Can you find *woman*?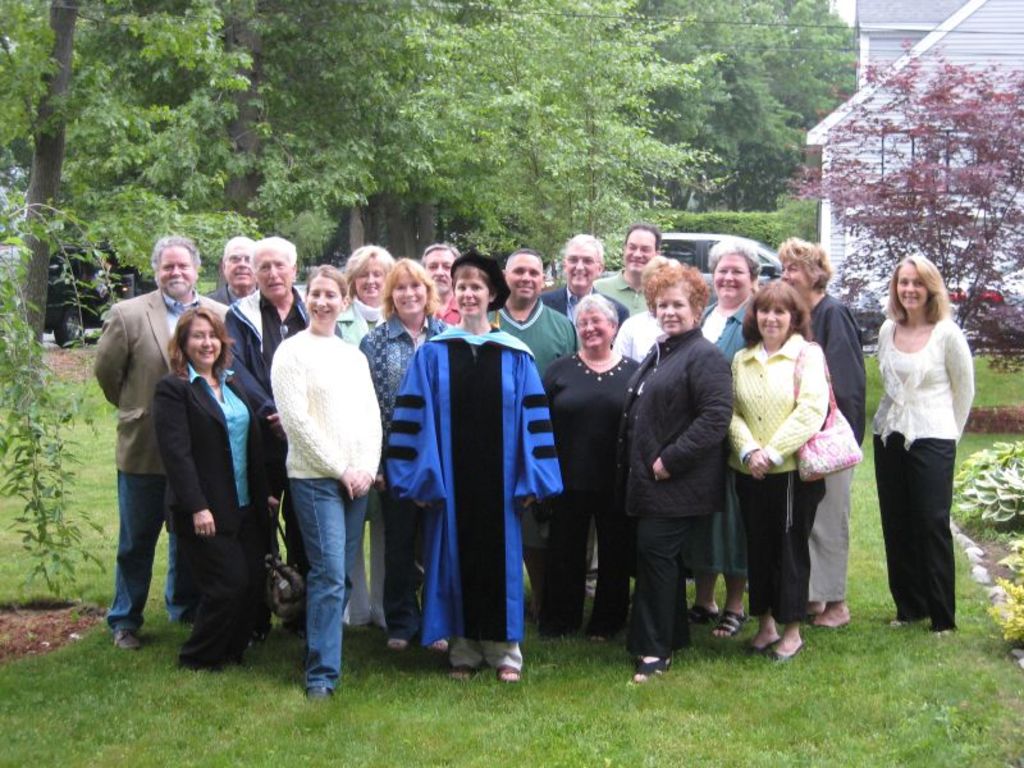
Yes, bounding box: left=365, top=264, right=456, bottom=669.
